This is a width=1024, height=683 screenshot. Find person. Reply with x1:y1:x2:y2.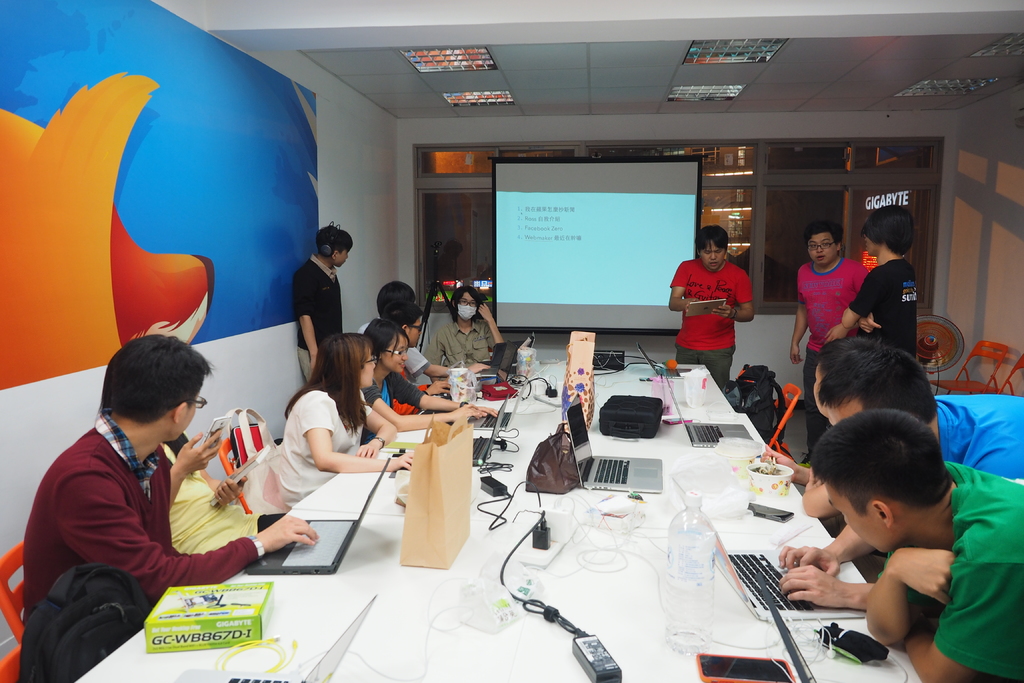
360:278:417:336.
